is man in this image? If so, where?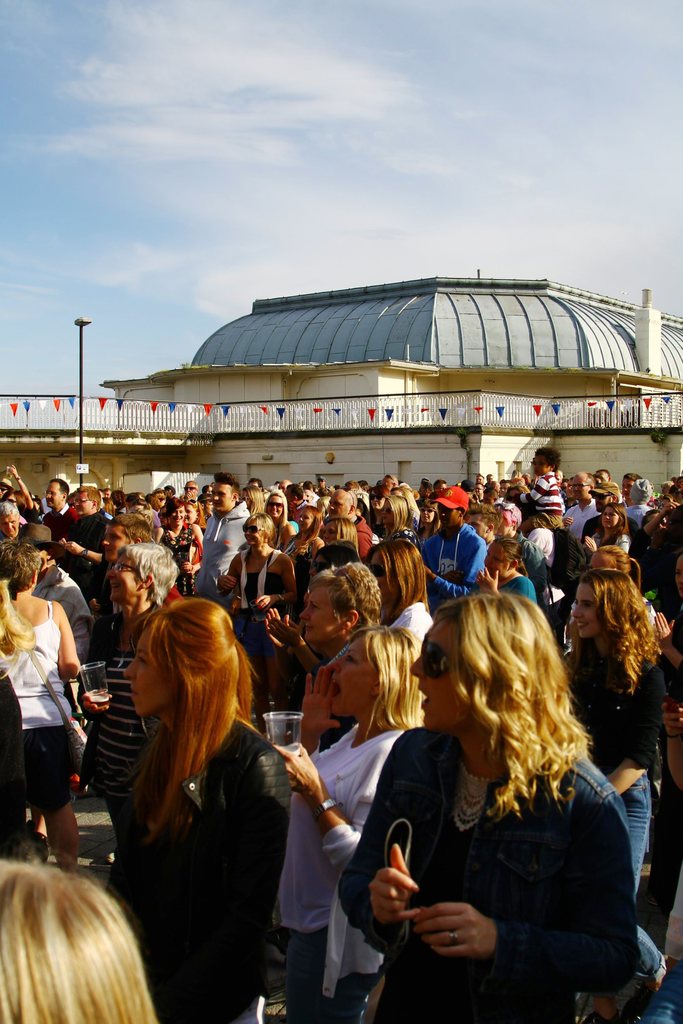
Yes, at 277/479/294/493.
